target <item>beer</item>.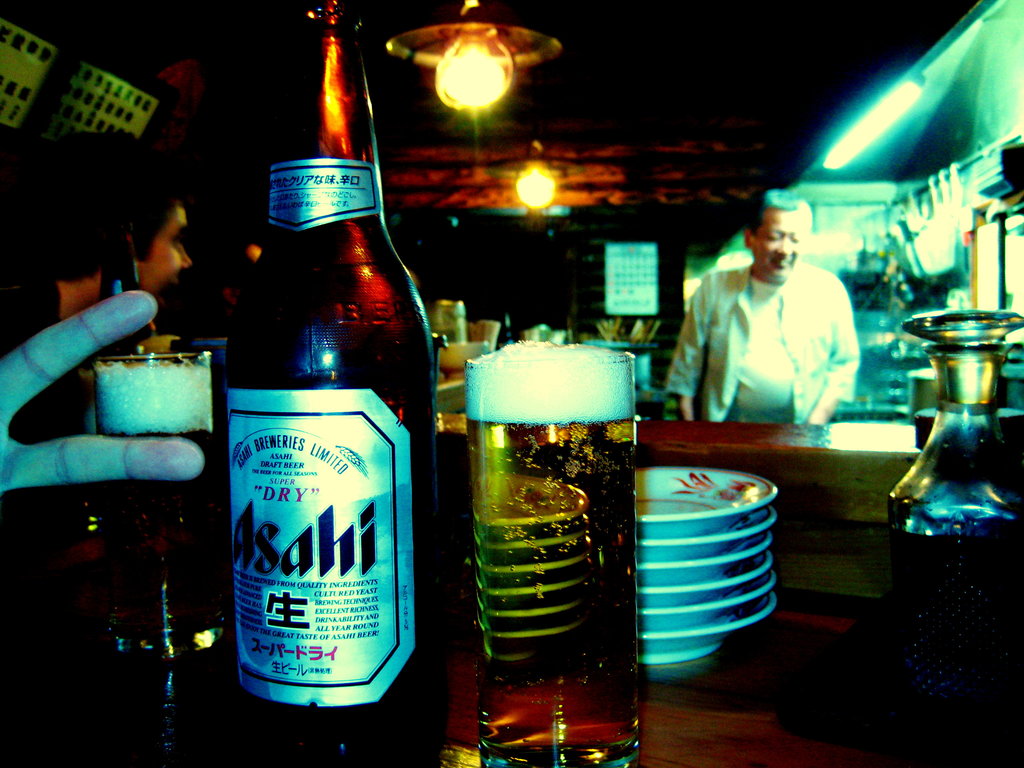
Target region: l=227, t=0, r=461, b=767.
